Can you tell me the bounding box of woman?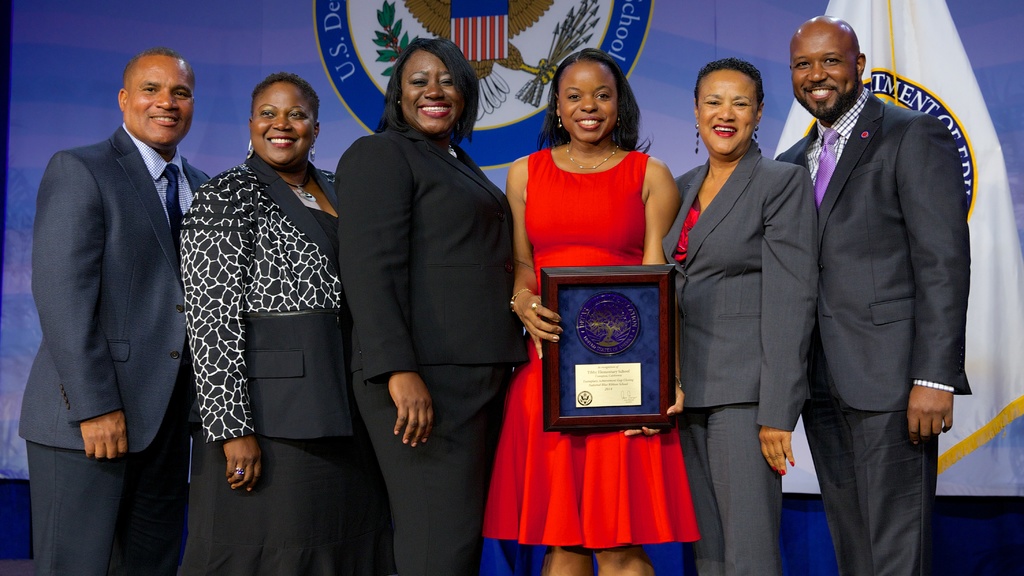
bbox=[488, 63, 696, 491].
